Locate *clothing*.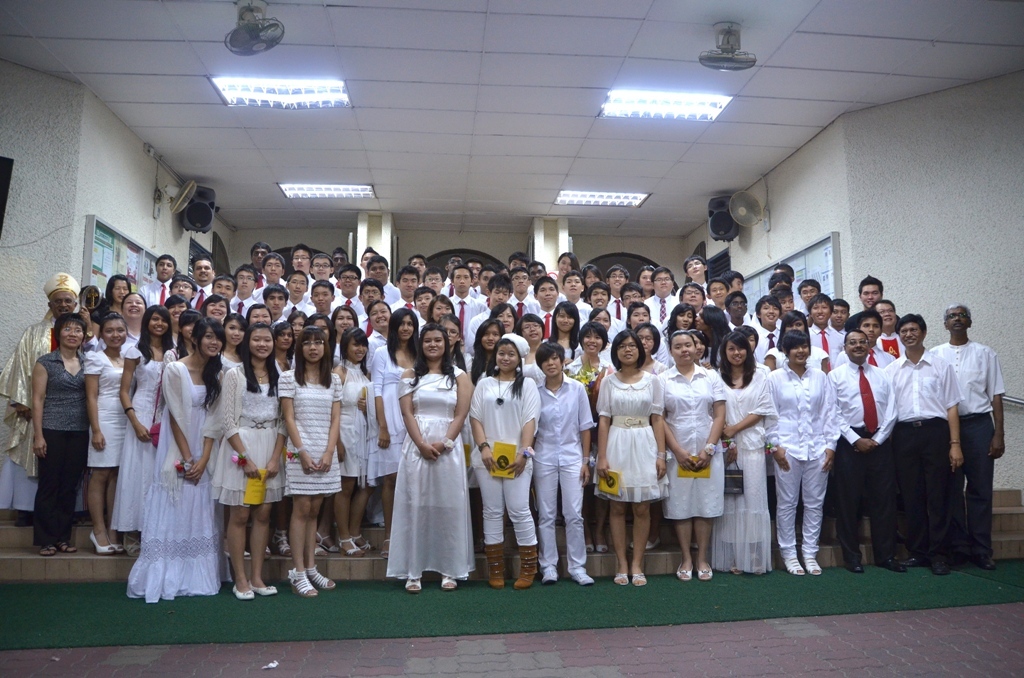
Bounding box: [207,363,281,508].
